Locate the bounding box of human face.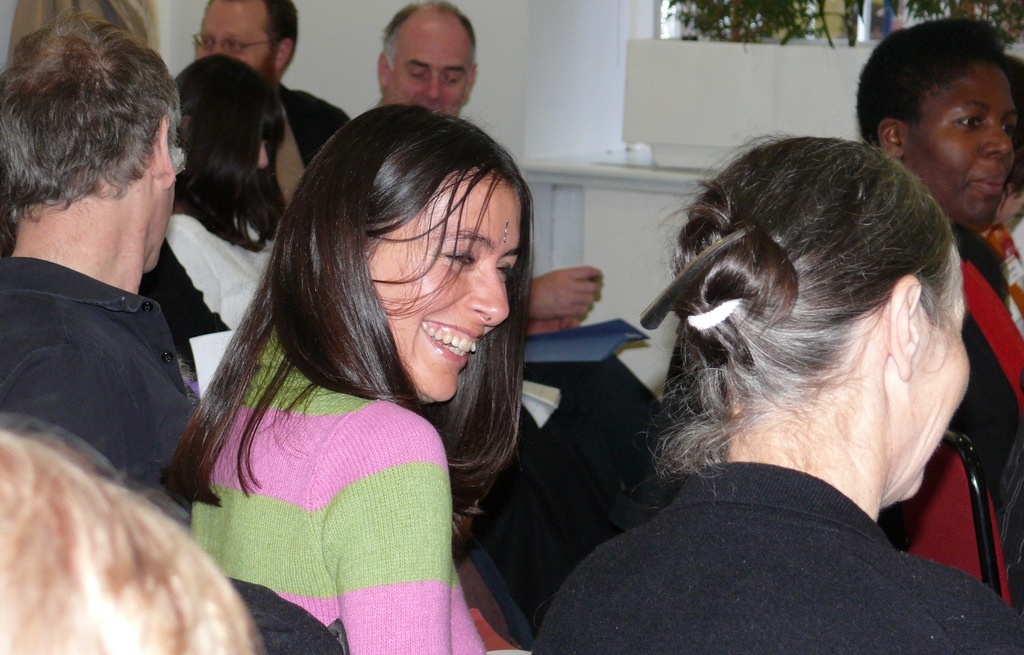
Bounding box: 193:0:280:69.
